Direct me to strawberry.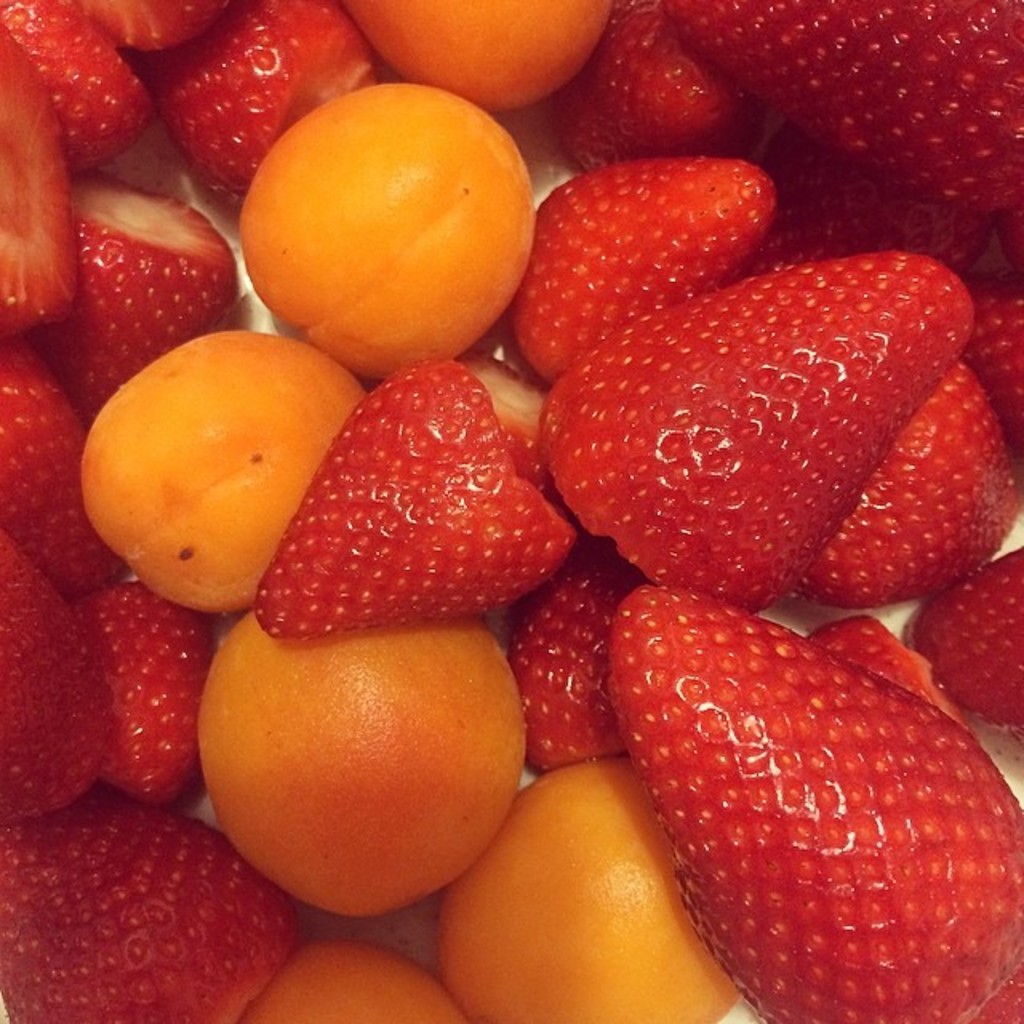
Direction: BBox(747, 115, 1002, 283).
